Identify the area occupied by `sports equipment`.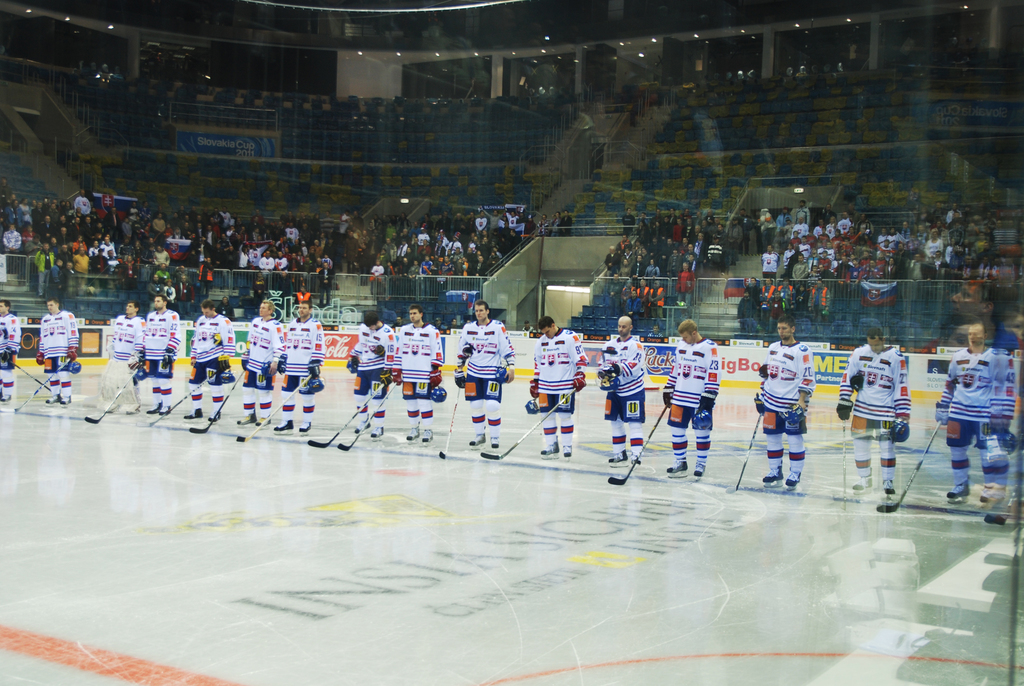
Area: <bbox>206, 409, 223, 423</bbox>.
